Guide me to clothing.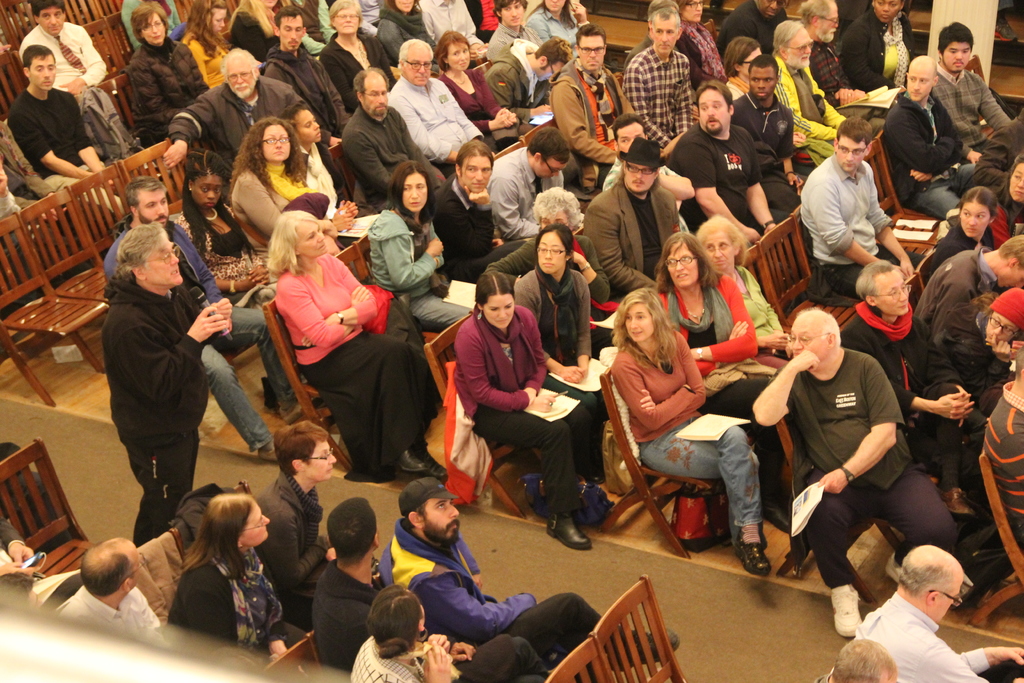
Guidance: Rect(312, 565, 384, 673).
